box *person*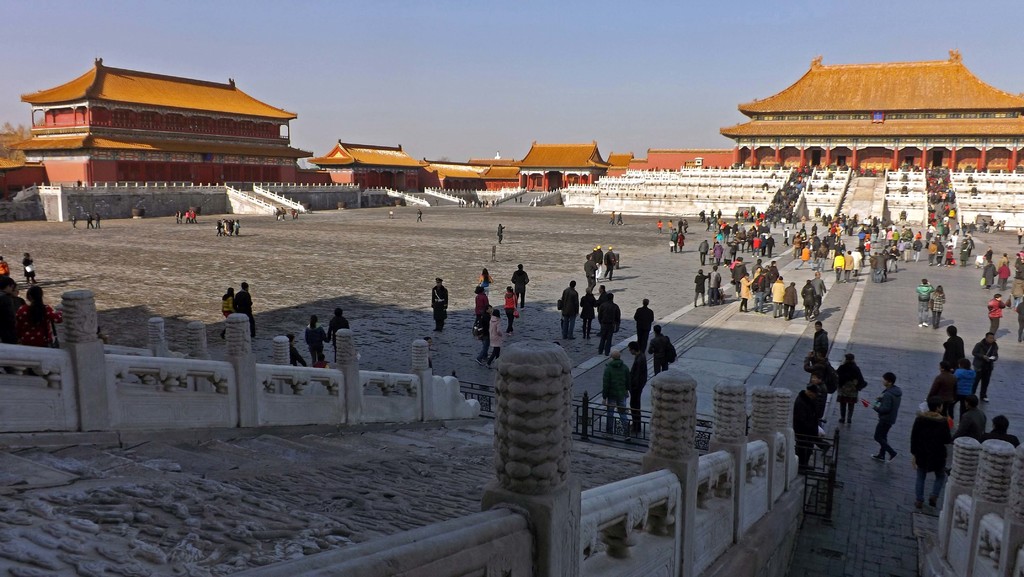
bbox=[0, 278, 24, 338]
